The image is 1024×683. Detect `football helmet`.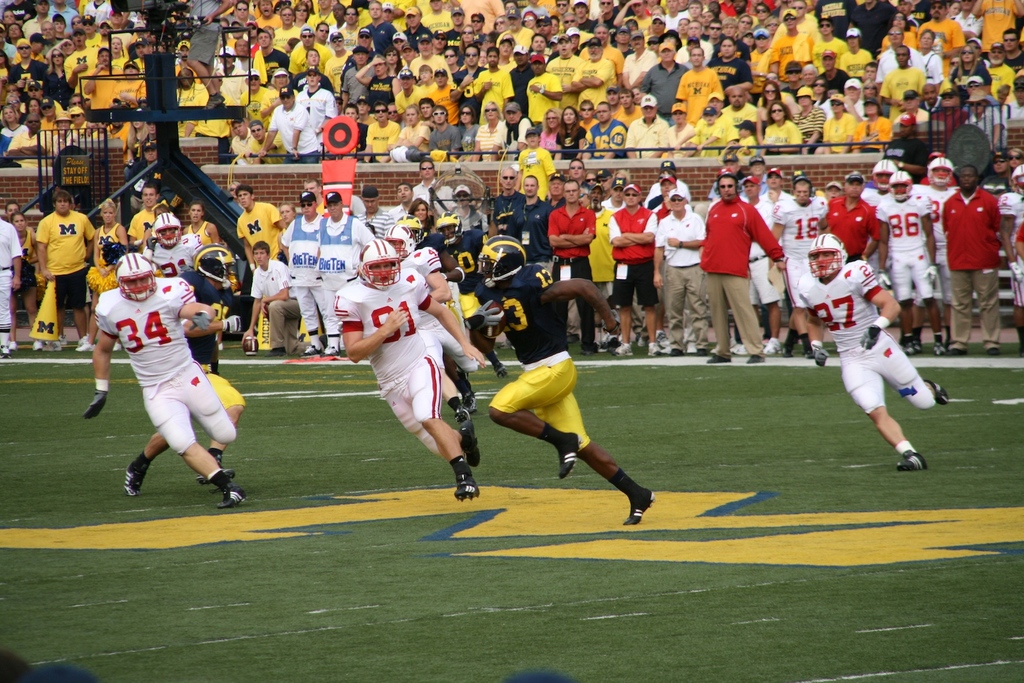
Detection: x1=191 y1=243 x2=236 y2=287.
